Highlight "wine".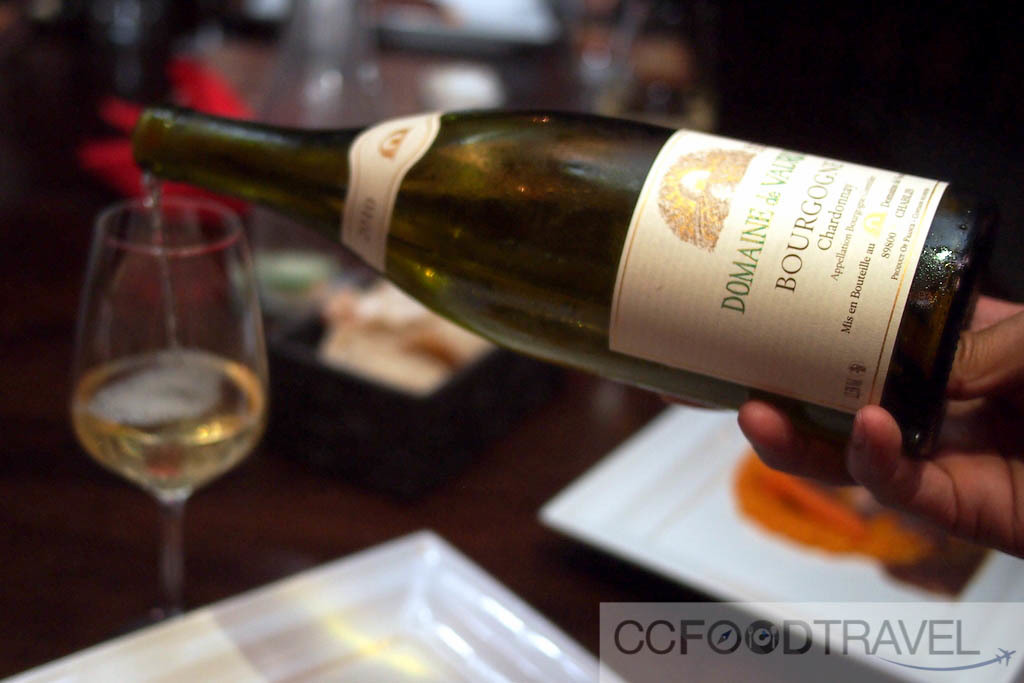
Highlighted region: (x1=71, y1=340, x2=265, y2=501).
